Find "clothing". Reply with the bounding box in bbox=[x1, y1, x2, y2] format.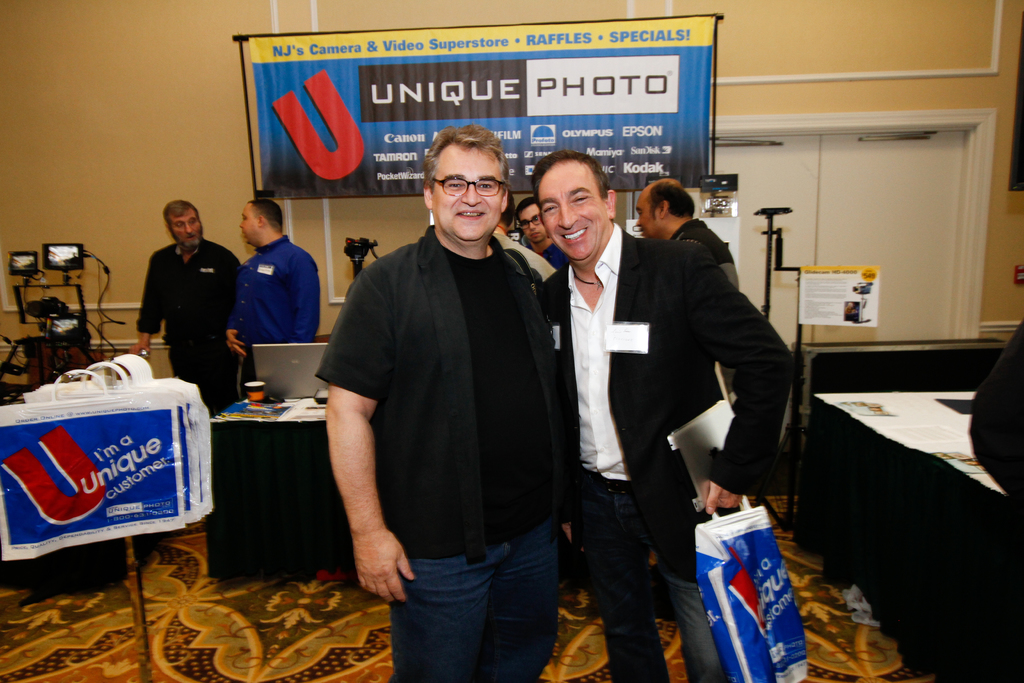
bbox=[674, 219, 734, 289].
